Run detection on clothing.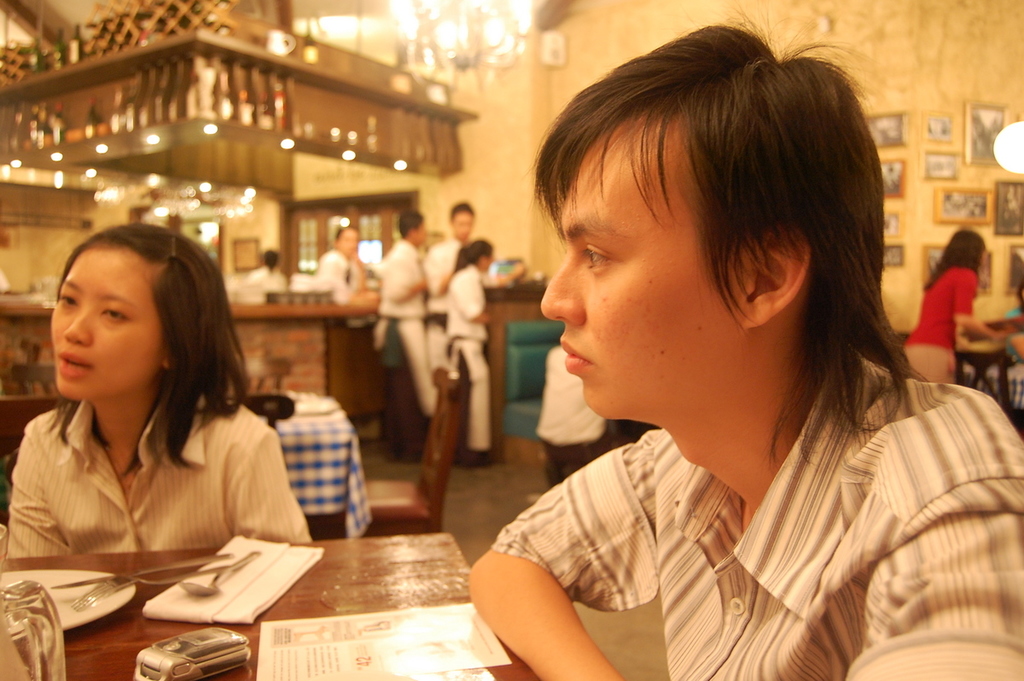
Result: x1=900 y1=262 x2=981 y2=384.
